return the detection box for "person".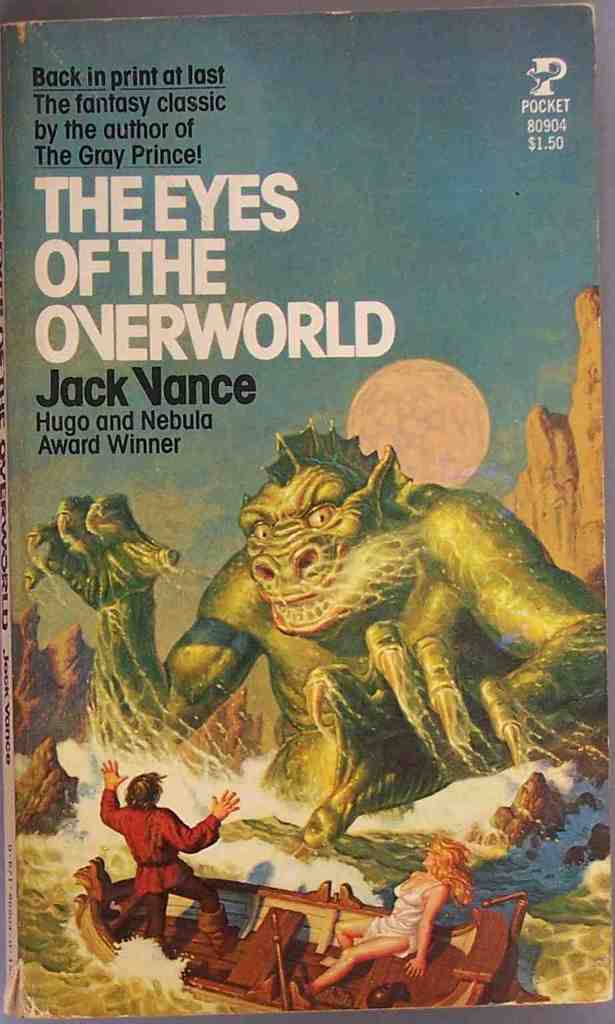
99,761,244,951.
